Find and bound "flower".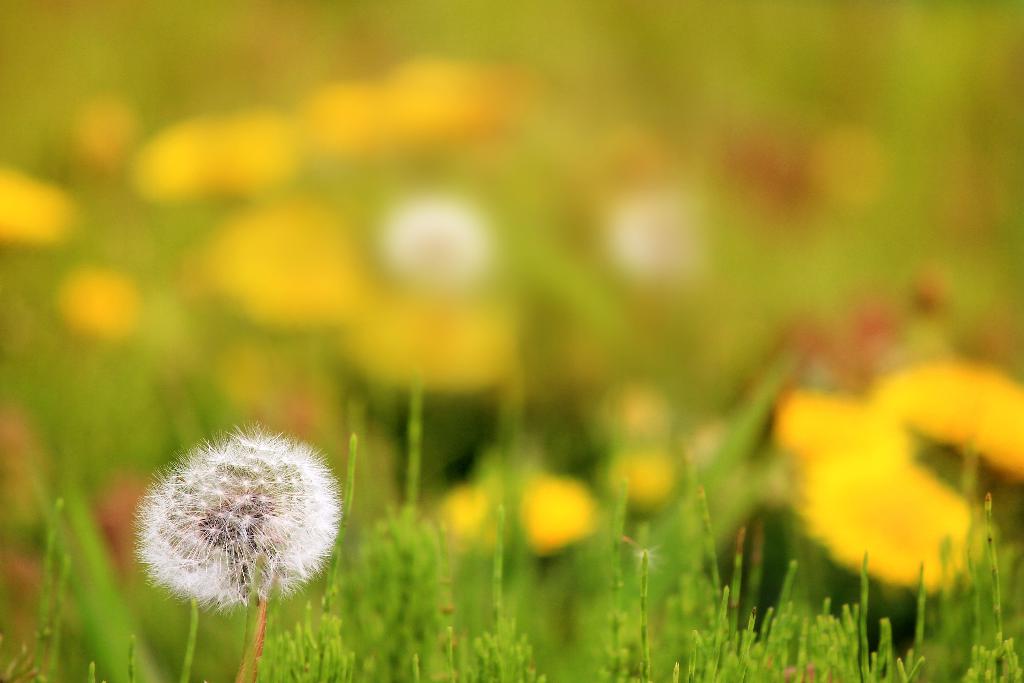
Bound: bbox(797, 456, 989, 589).
